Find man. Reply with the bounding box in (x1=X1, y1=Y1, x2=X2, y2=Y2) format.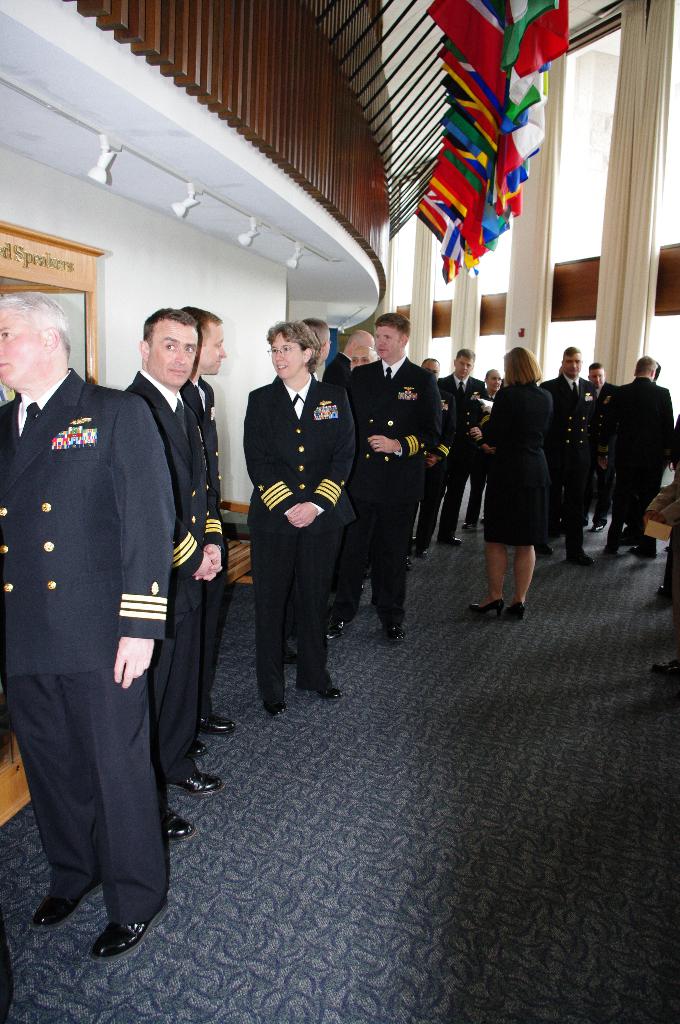
(x1=418, y1=344, x2=488, y2=548).
